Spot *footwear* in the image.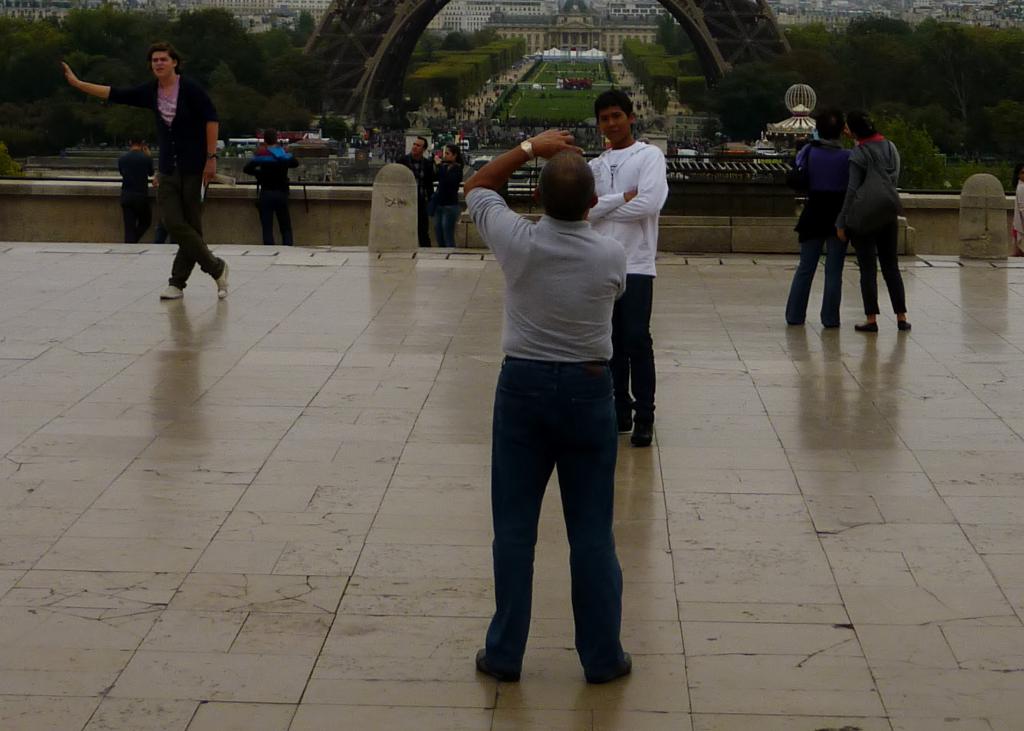
*footwear* found at {"left": 158, "top": 281, "right": 187, "bottom": 300}.
